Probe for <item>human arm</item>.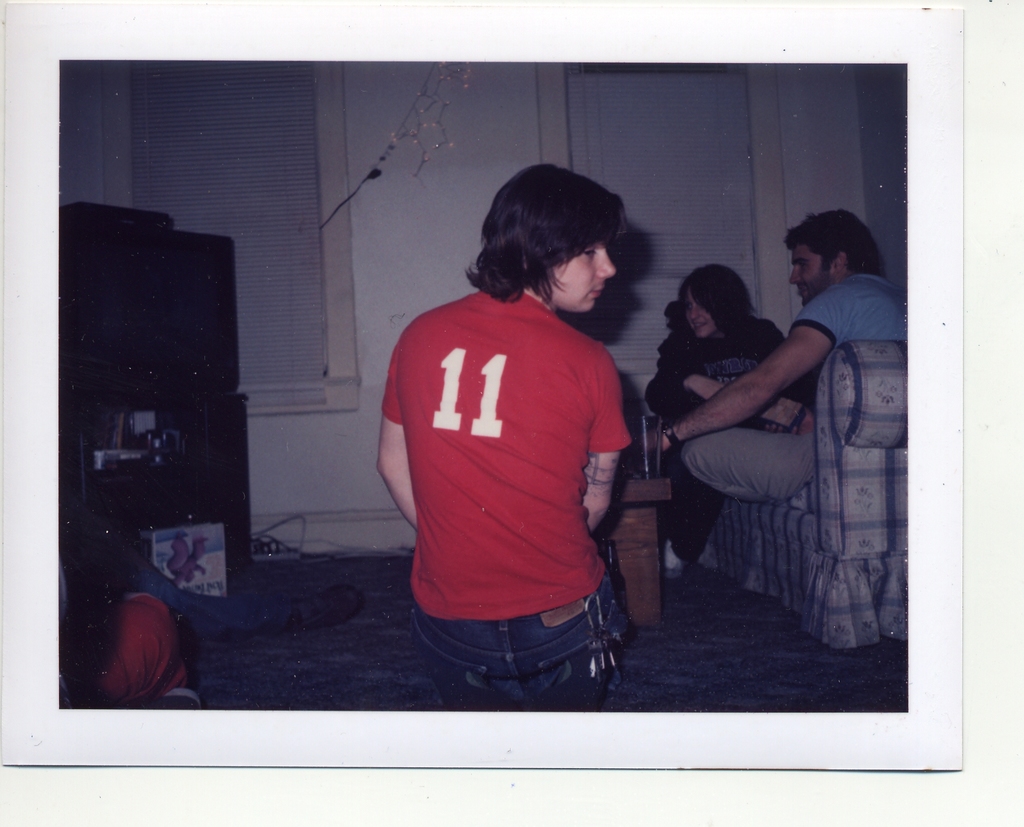
Probe result: <box>587,339,633,538</box>.
